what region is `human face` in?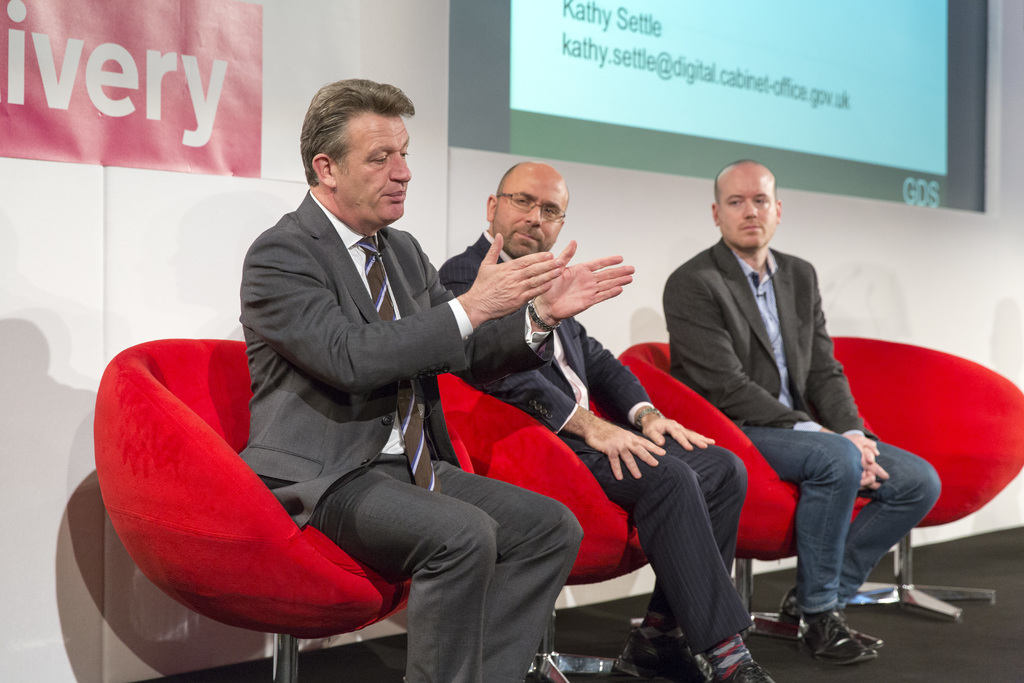
496 176 566 256.
